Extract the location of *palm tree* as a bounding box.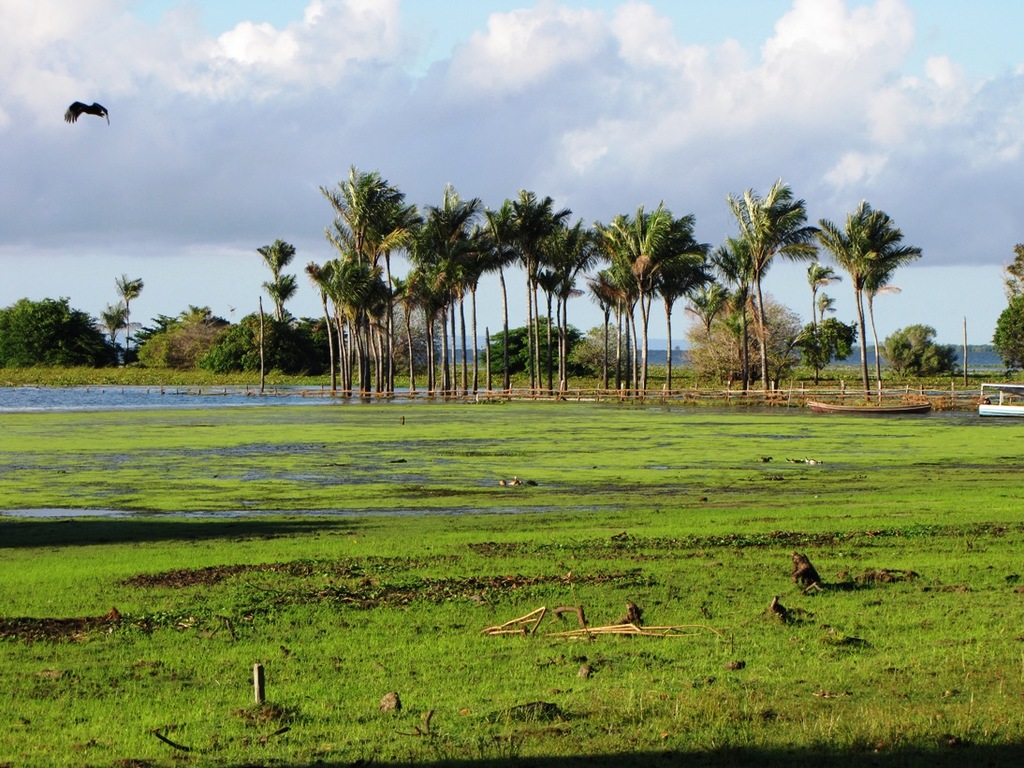
<box>94,287,137,369</box>.
